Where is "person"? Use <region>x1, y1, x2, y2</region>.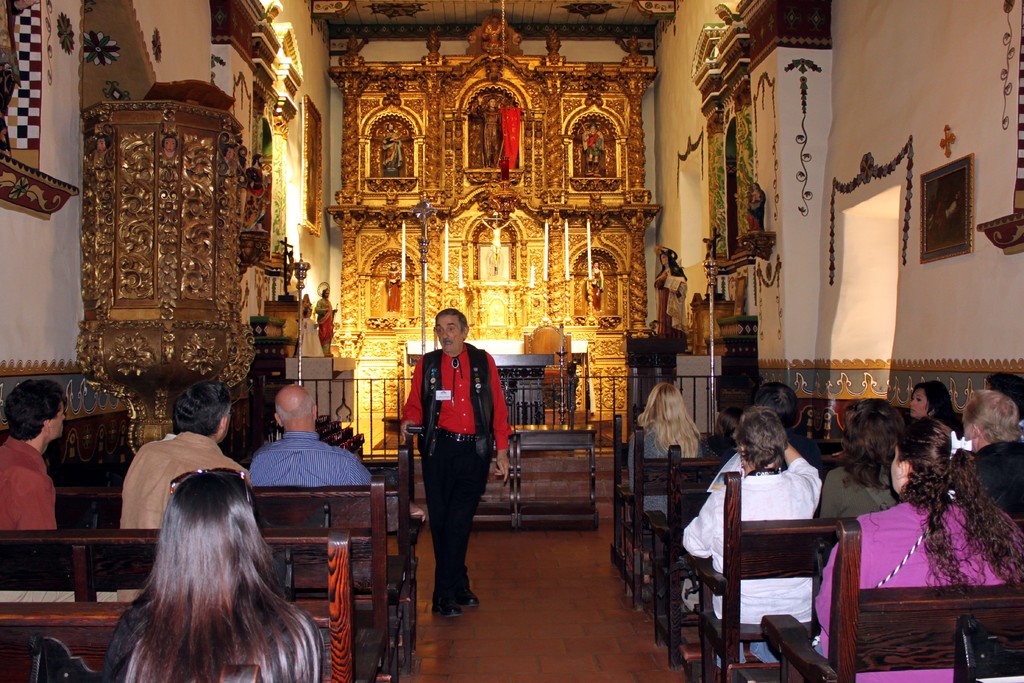
<region>679, 404, 822, 682</region>.
